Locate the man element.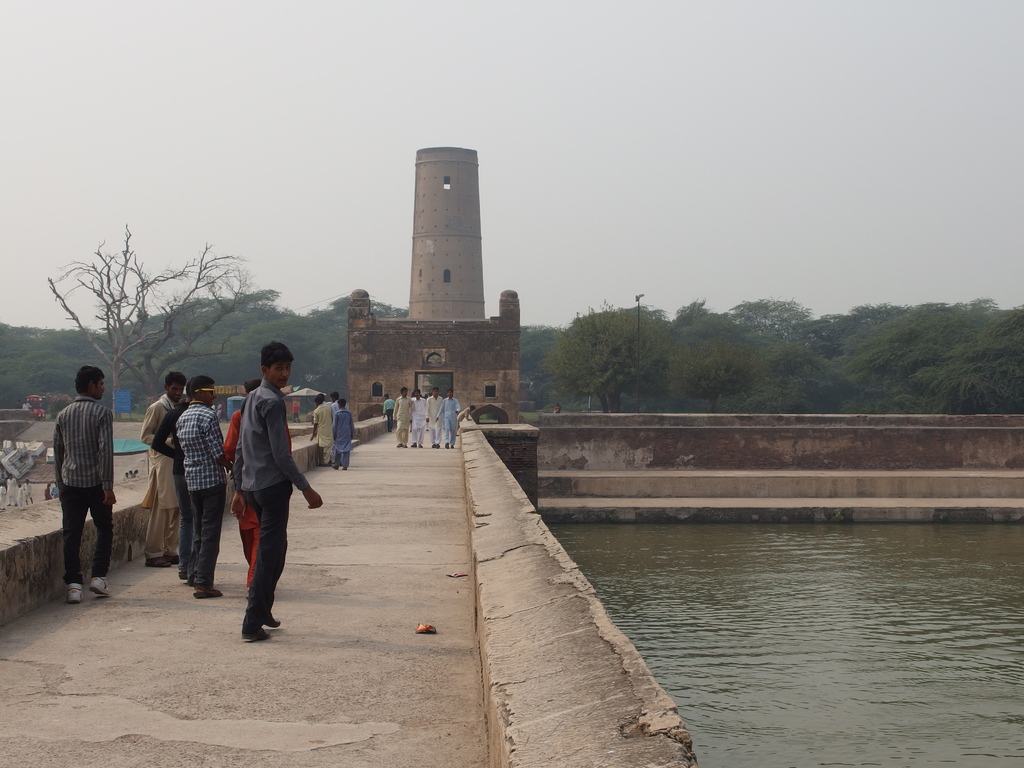
Element bbox: 191 378 237 600.
